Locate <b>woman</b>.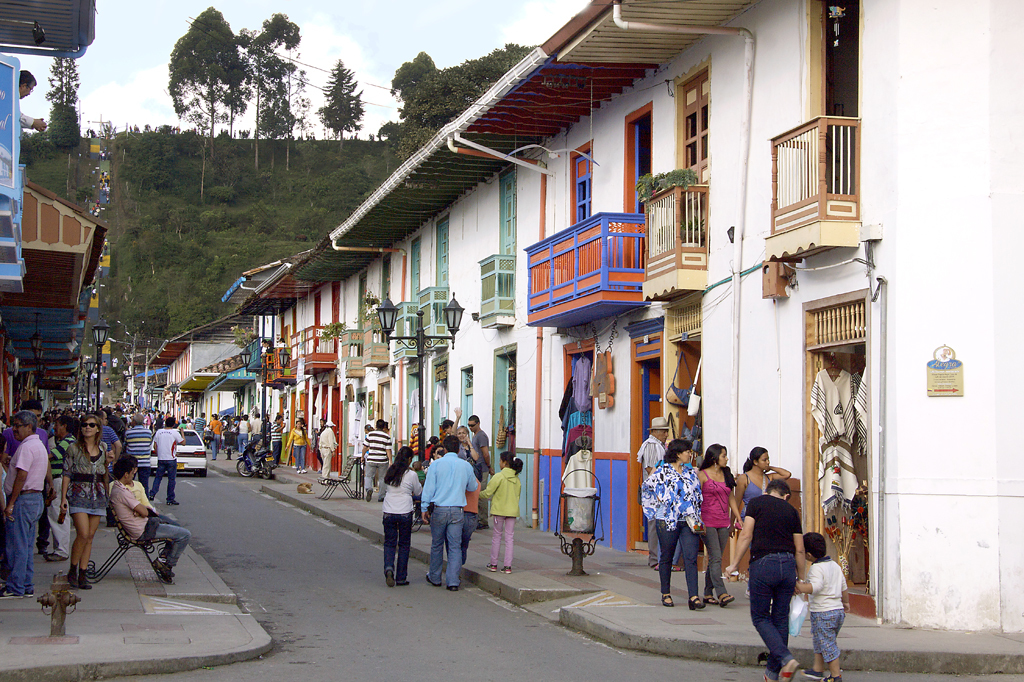
Bounding box: 727,445,795,582.
